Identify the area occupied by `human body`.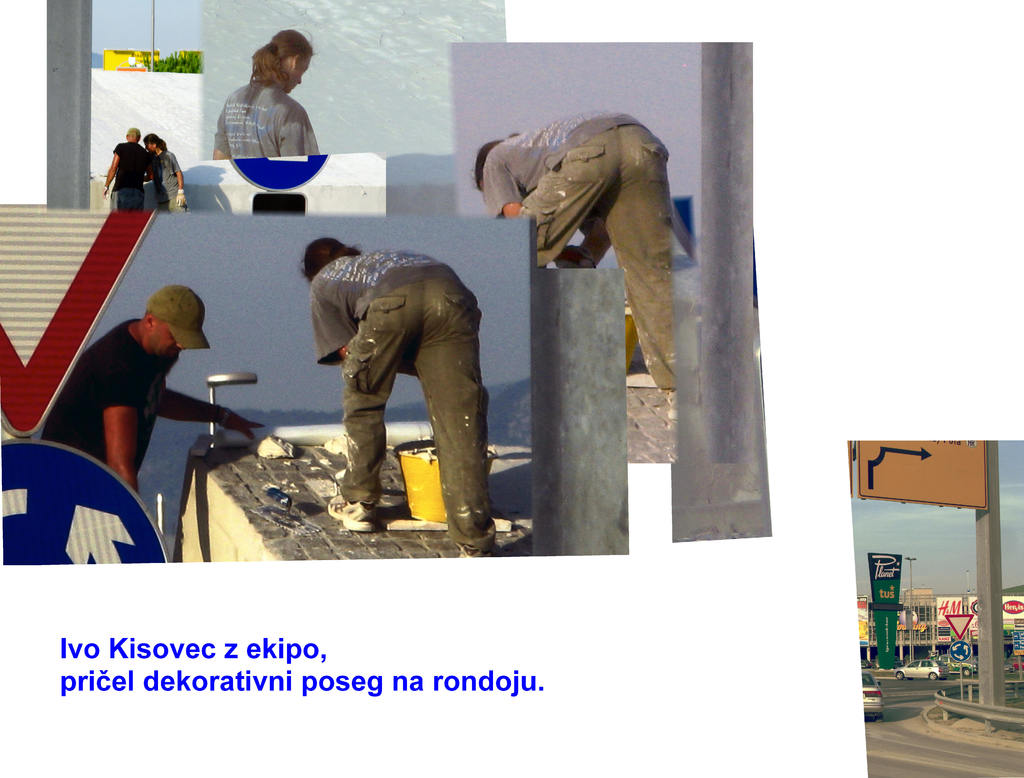
Area: left=211, top=79, right=318, bottom=161.
